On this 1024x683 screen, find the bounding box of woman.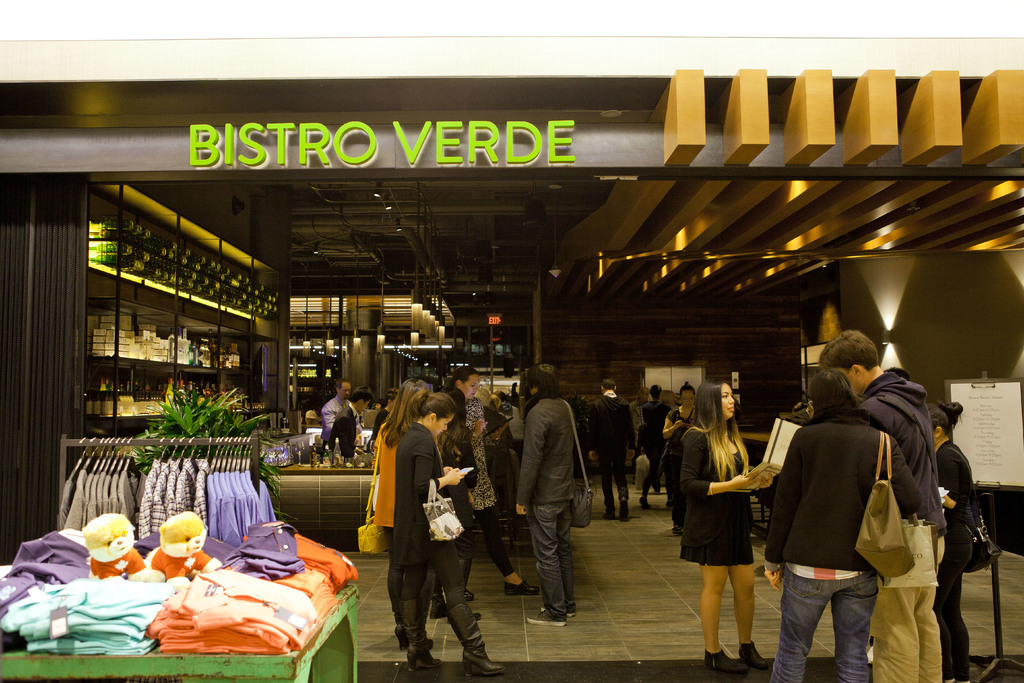
Bounding box: 394 394 512 673.
